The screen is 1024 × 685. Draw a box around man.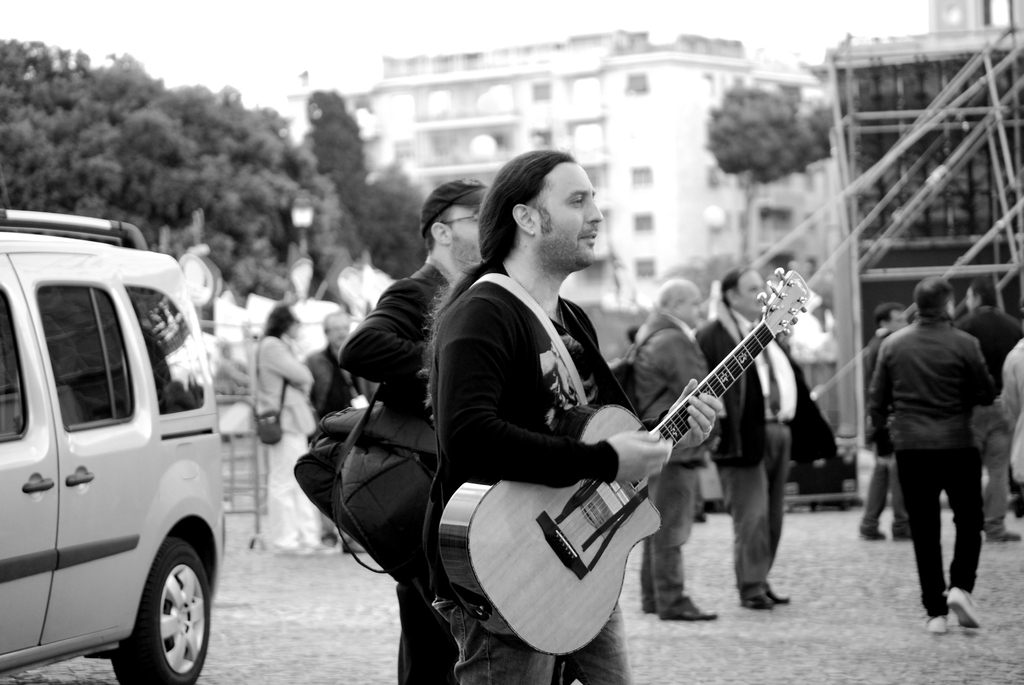
box=[853, 306, 909, 543].
